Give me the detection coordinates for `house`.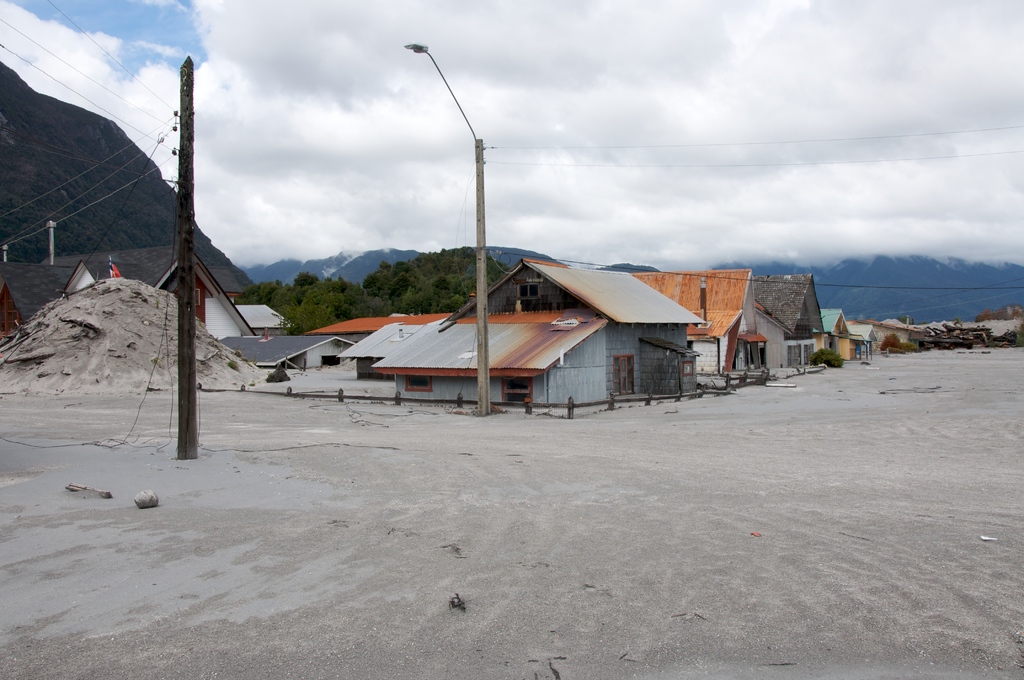
632 266 783 389.
